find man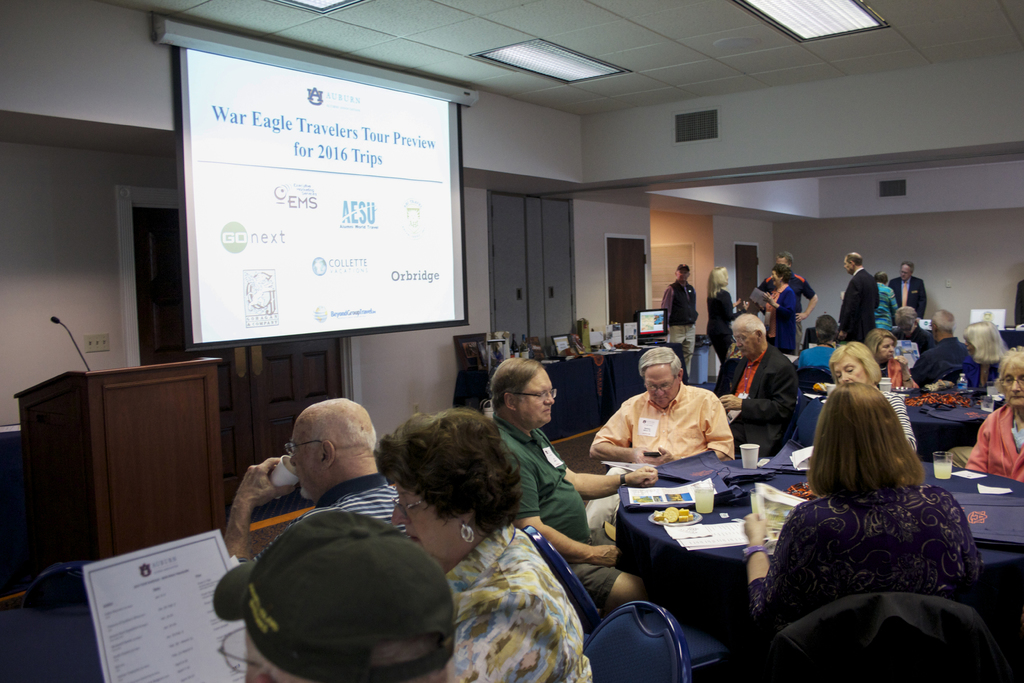
detection(751, 246, 820, 339)
